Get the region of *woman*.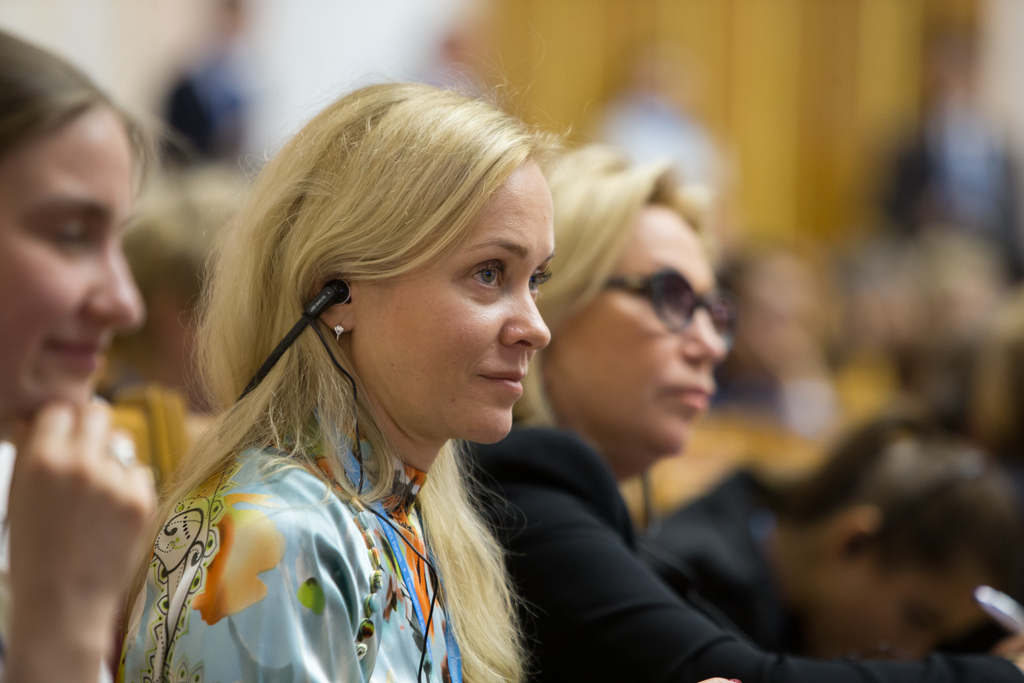
(116, 79, 572, 682).
